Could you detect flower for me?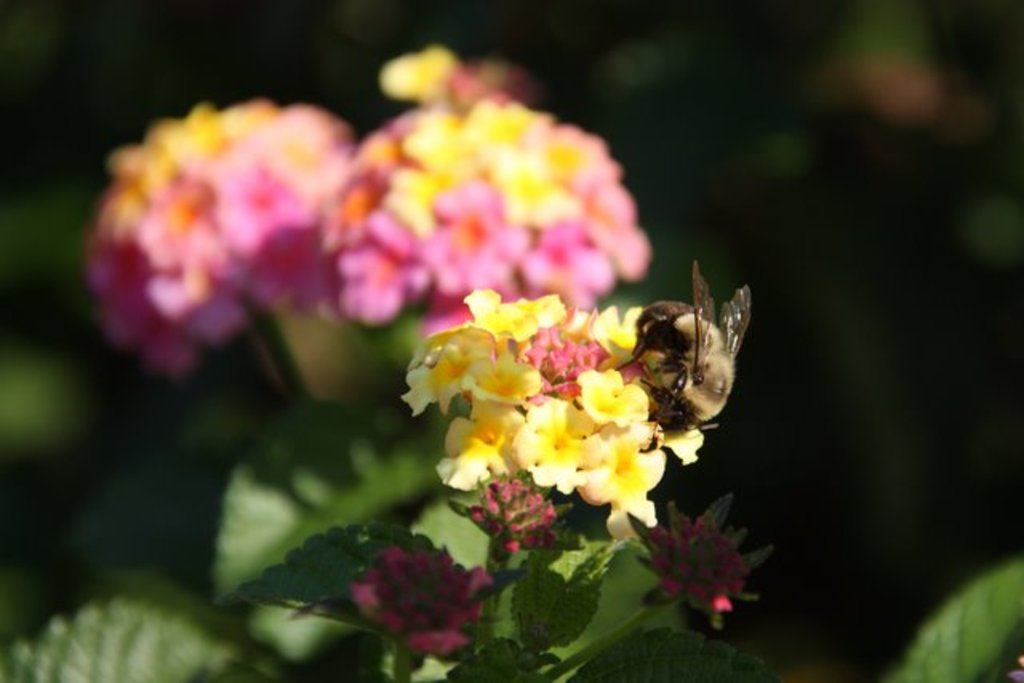
Detection result: left=643, top=513, right=766, bottom=637.
